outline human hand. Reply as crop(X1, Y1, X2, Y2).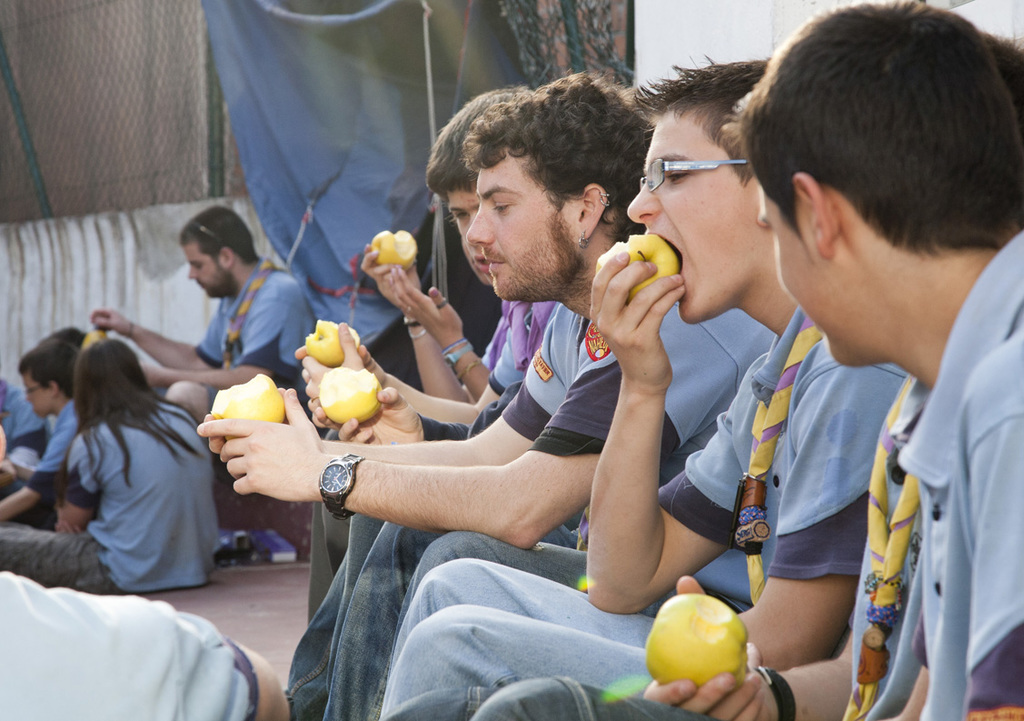
crop(200, 382, 323, 457).
